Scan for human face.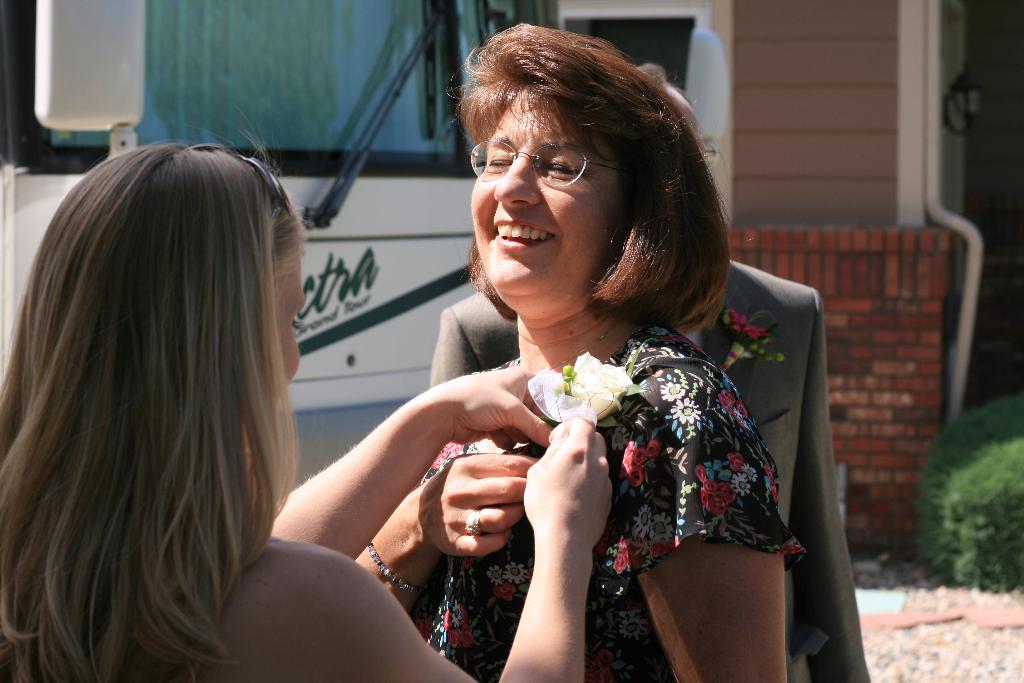
Scan result: bbox=[273, 237, 304, 408].
